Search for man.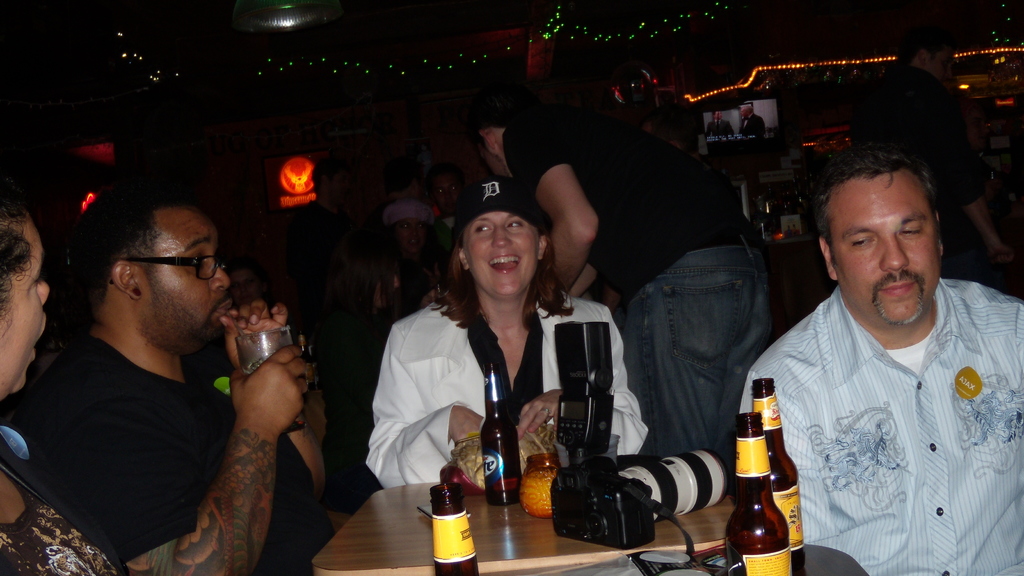
Found at Rect(751, 115, 1019, 575).
